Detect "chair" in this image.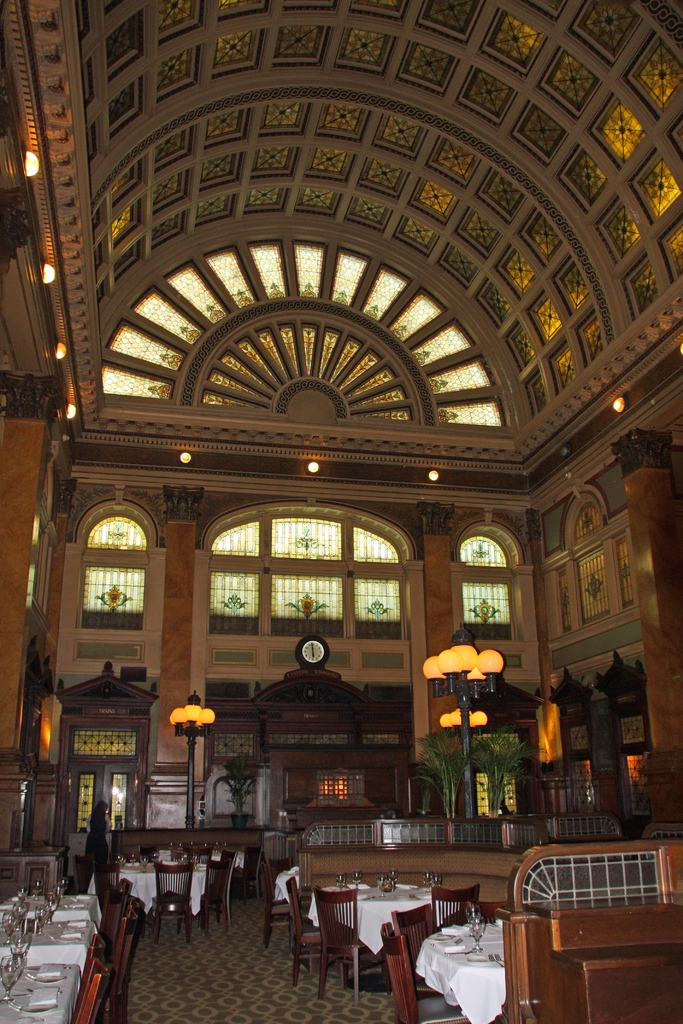
Detection: box=[148, 861, 197, 940].
